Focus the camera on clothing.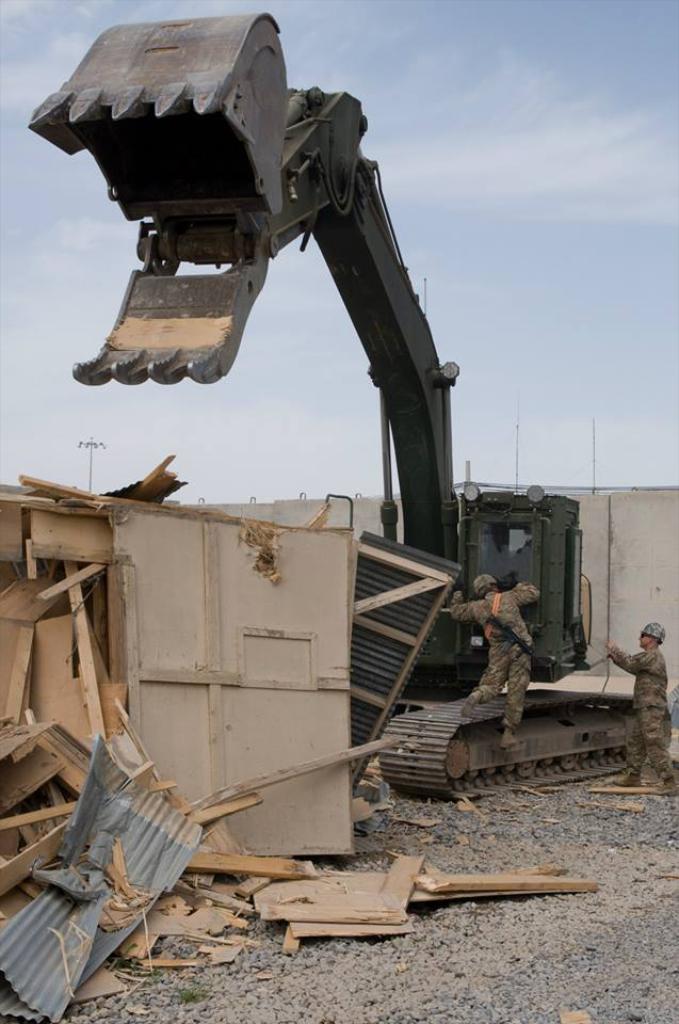
Focus region: box=[460, 567, 563, 733].
